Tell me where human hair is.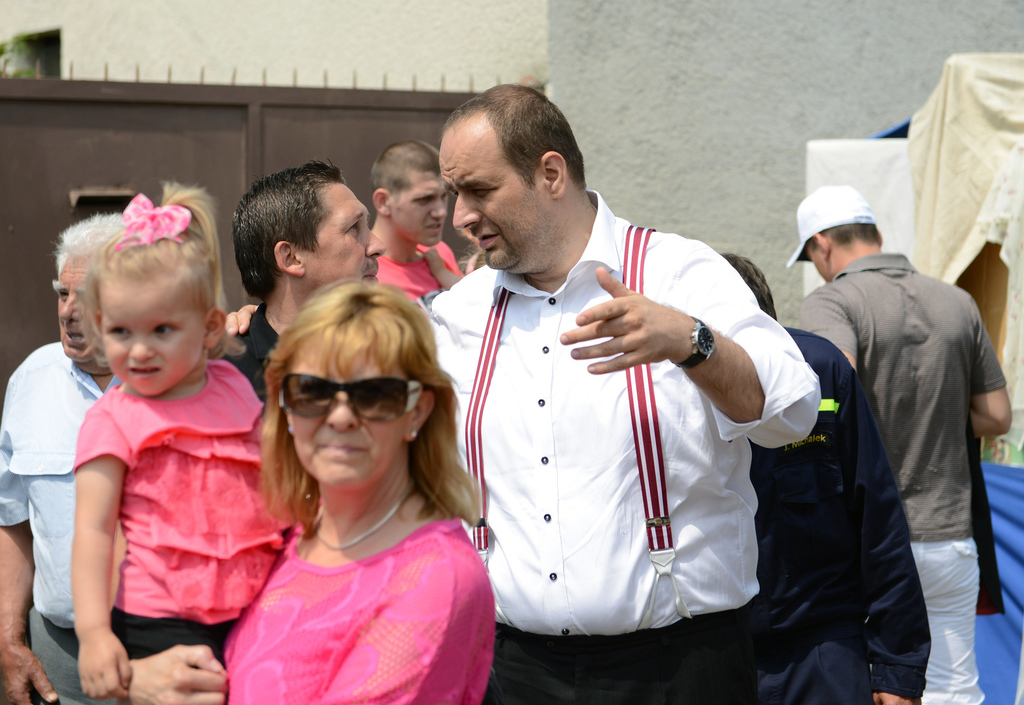
human hair is at <bbox>367, 140, 443, 212</bbox>.
